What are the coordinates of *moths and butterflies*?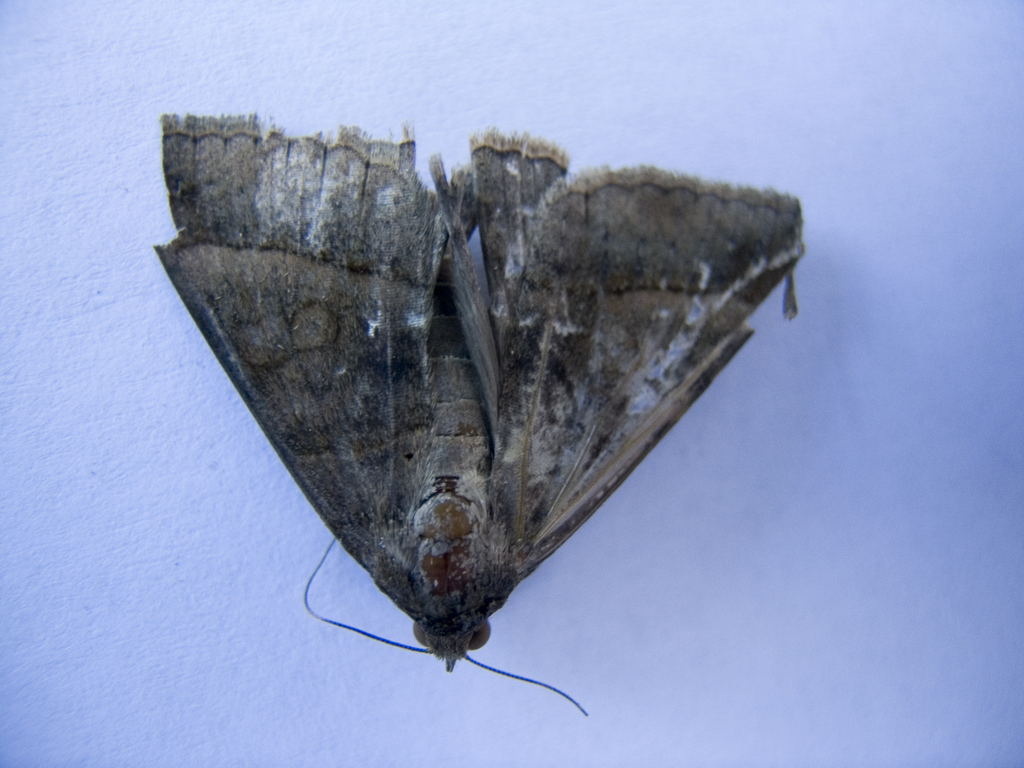
bbox=[148, 108, 809, 717].
